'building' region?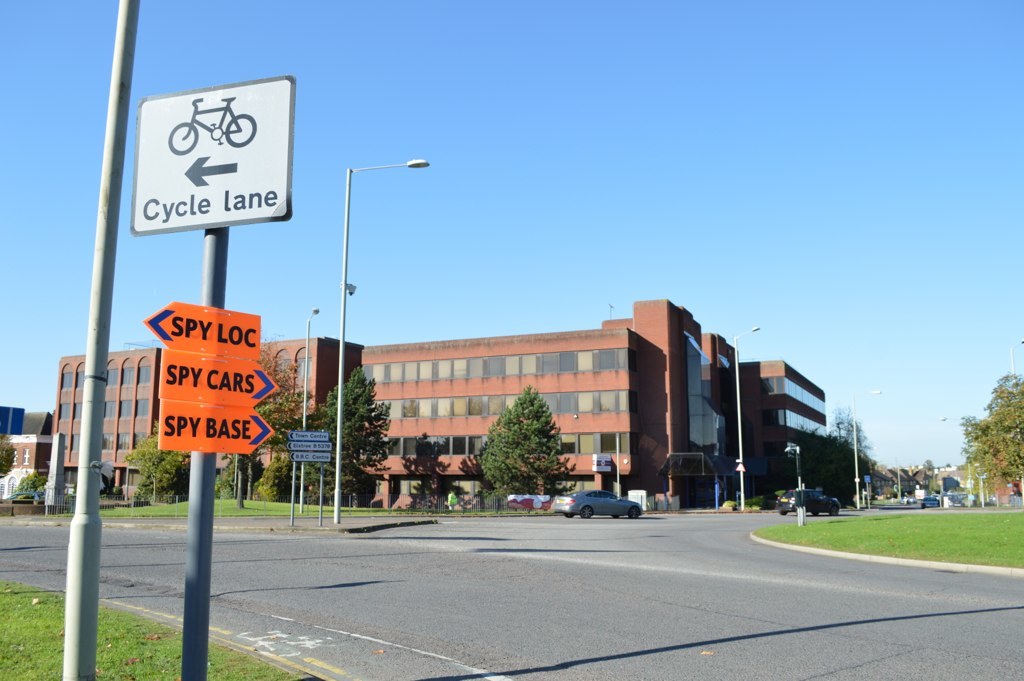
x1=2 y1=411 x2=56 y2=479
